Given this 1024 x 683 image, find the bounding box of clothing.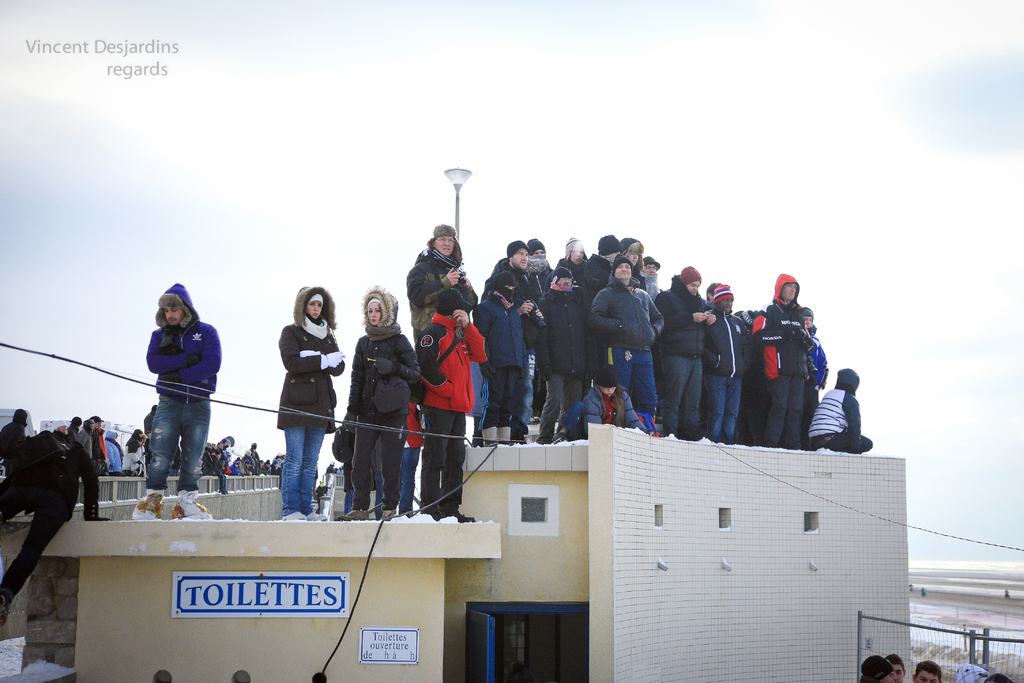
809 345 830 399.
